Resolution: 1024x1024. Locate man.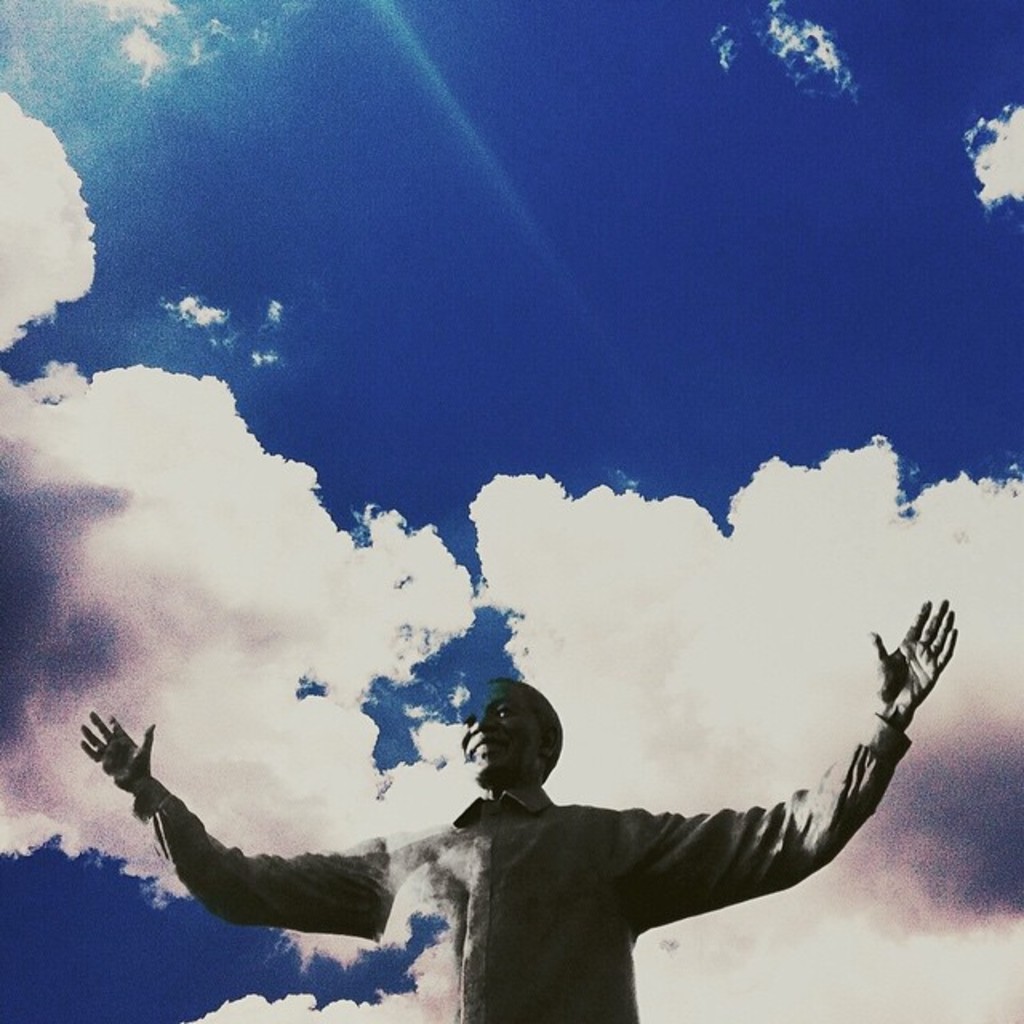
<box>78,598,960,1022</box>.
